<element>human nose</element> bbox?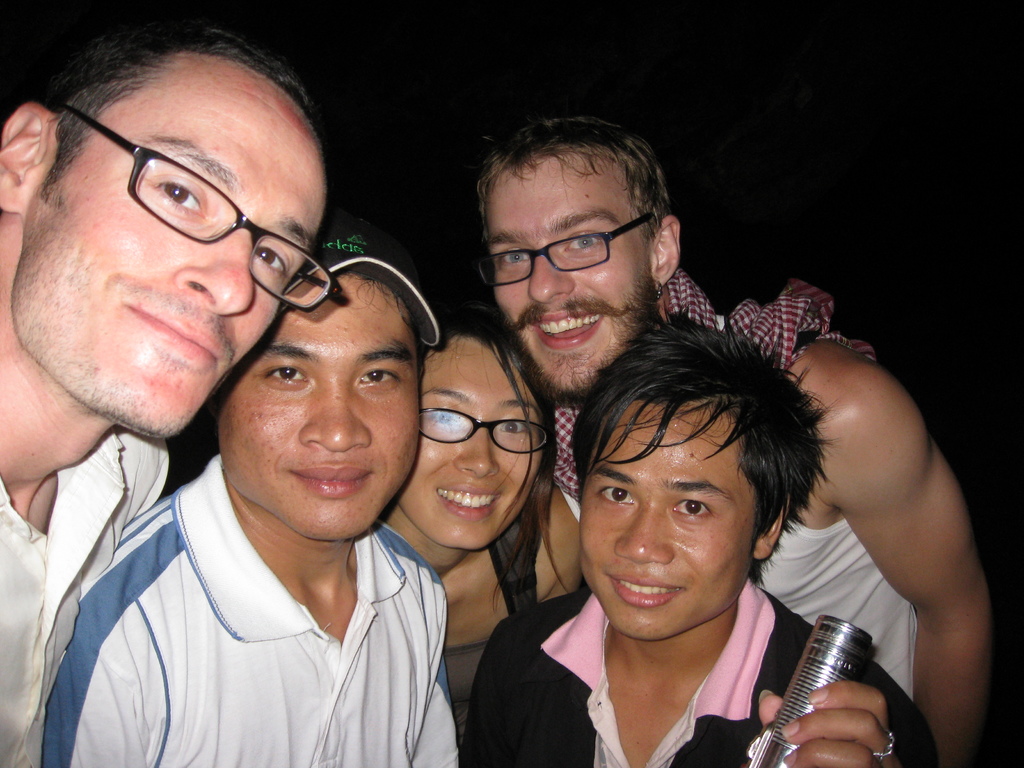
left=531, top=253, right=571, bottom=306
